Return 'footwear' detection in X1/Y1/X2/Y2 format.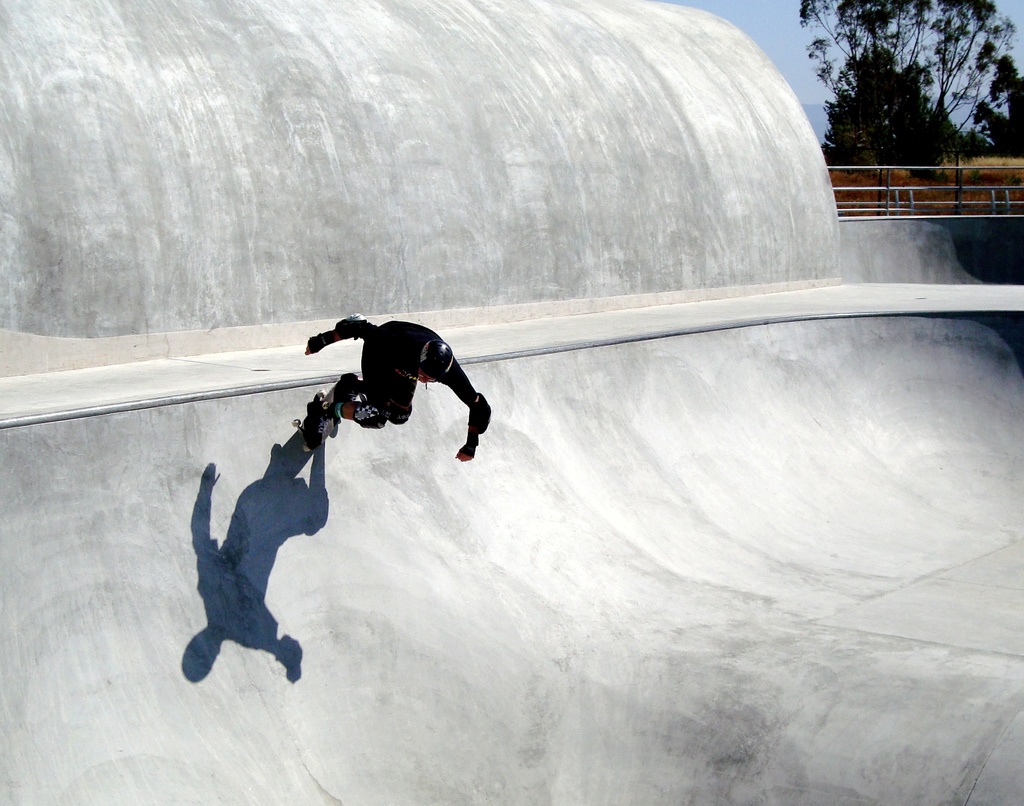
312/407/336/441.
